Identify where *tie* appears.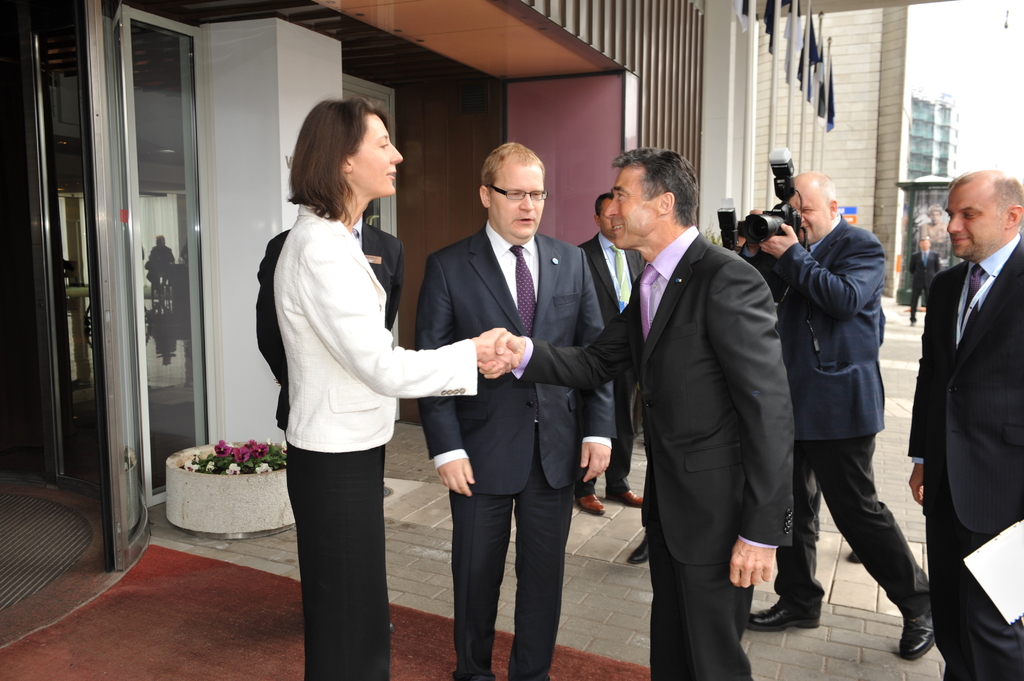
Appears at crop(637, 264, 662, 332).
